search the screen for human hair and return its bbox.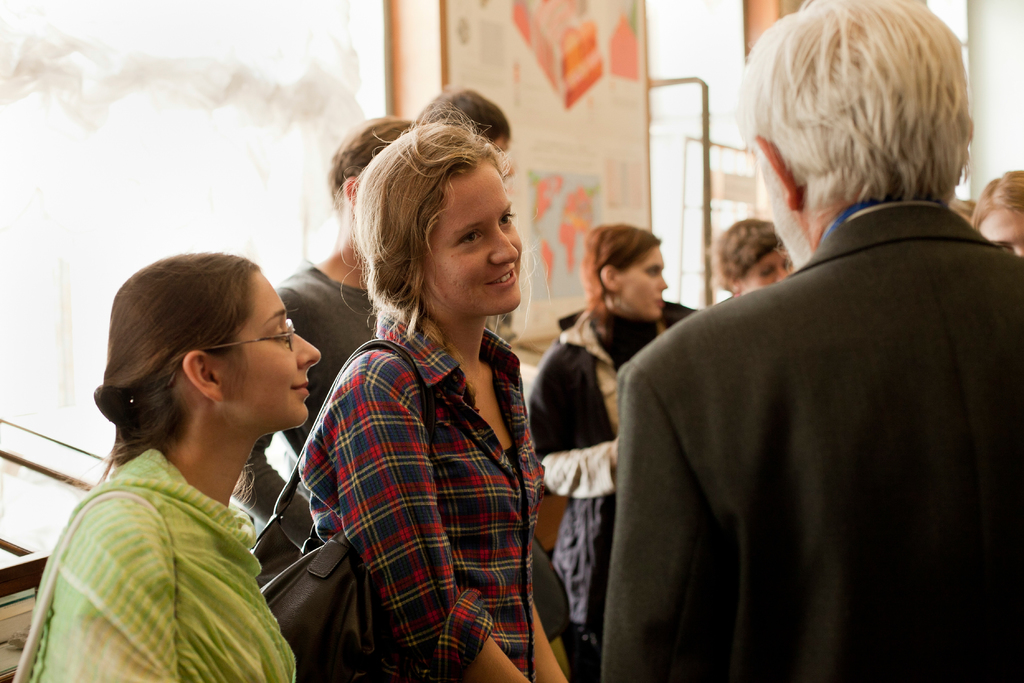
Found: bbox=[86, 249, 259, 512].
